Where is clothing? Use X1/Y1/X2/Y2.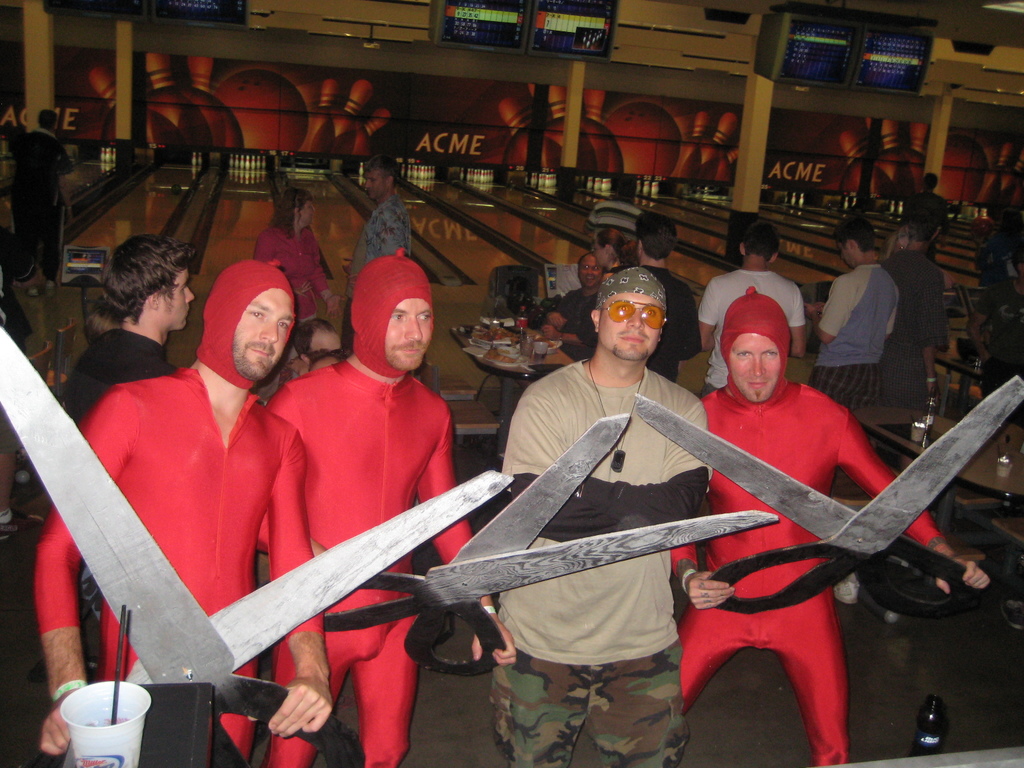
351/194/418/275.
